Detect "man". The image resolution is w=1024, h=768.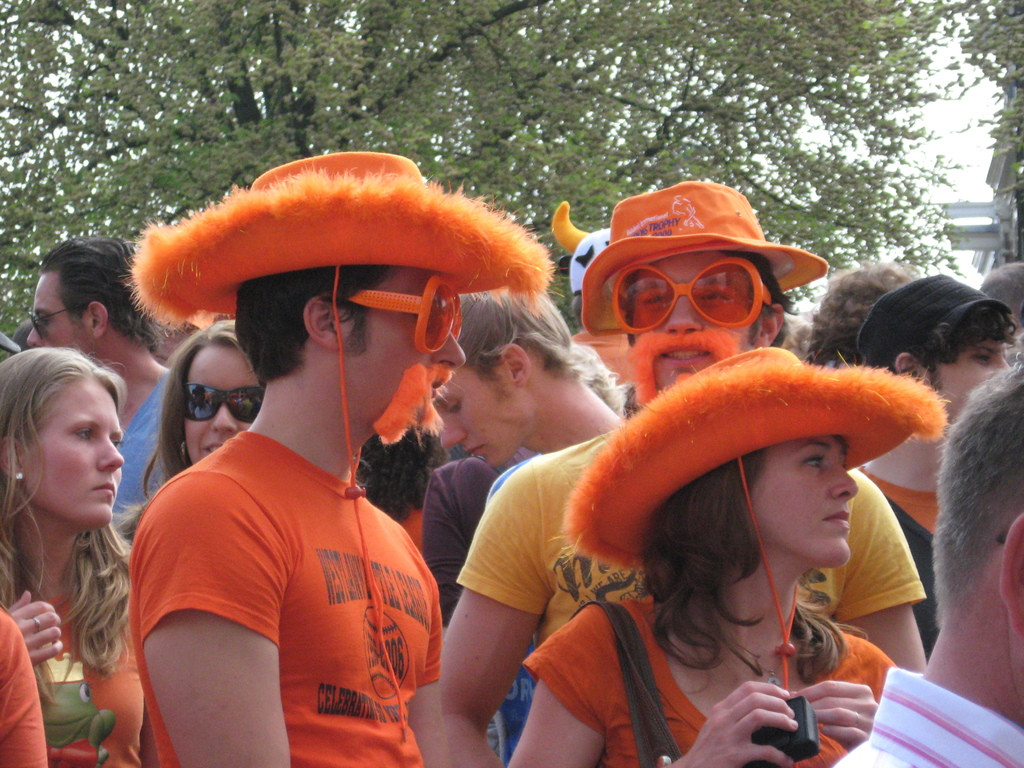
851/272/1018/660.
